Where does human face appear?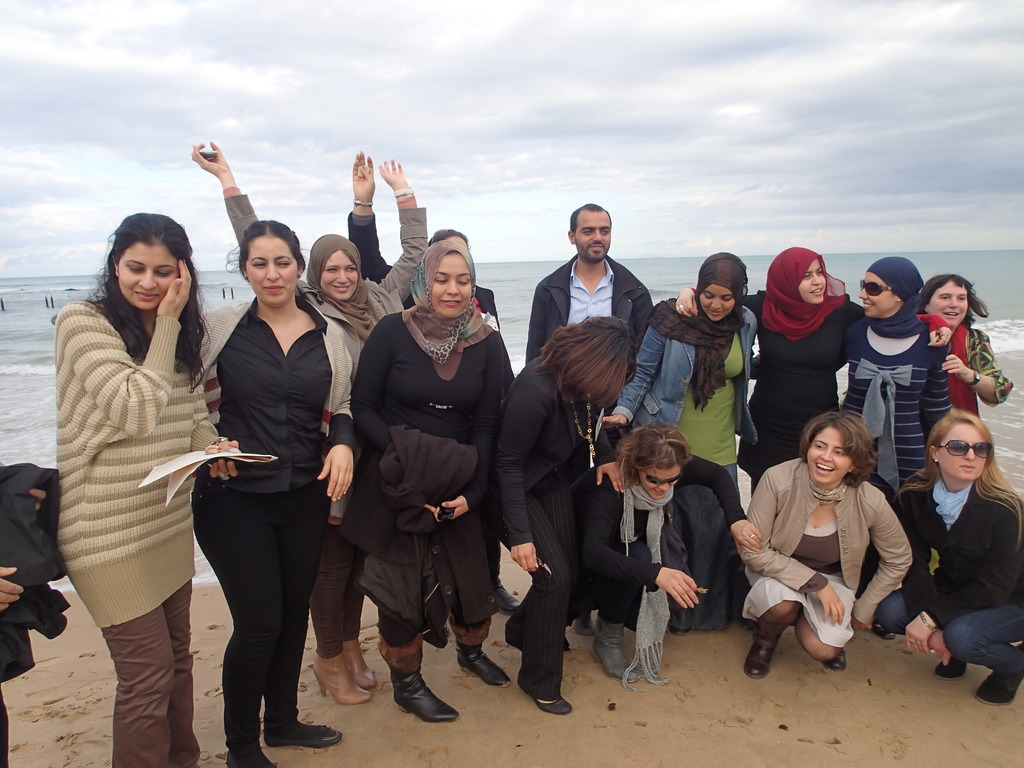
Appears at left=808, top=426, right=850, bottom=486.
